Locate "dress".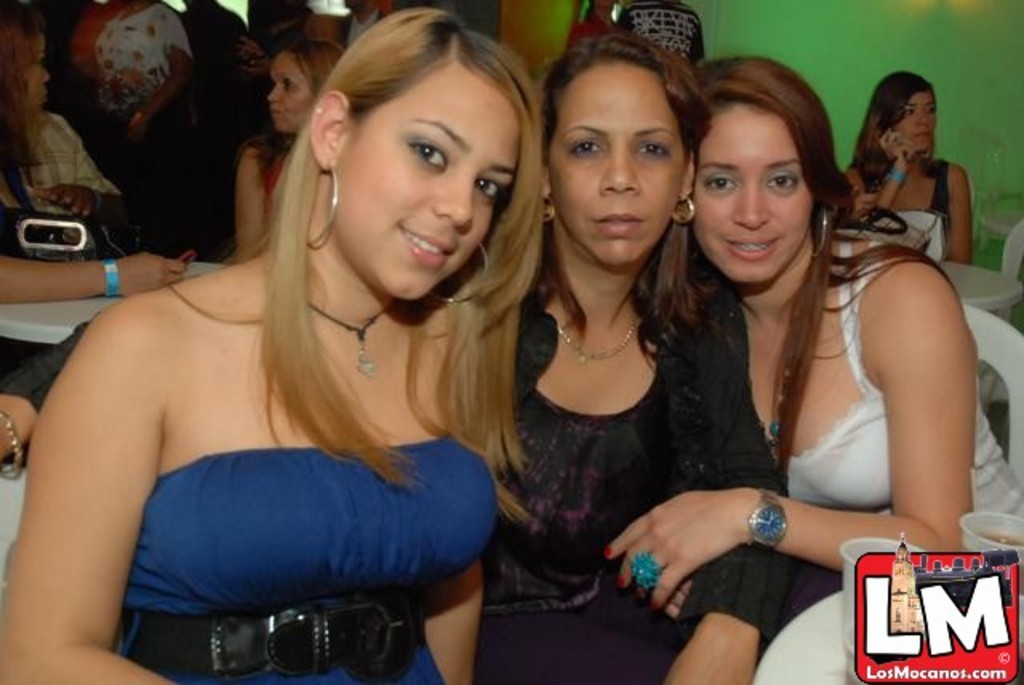
Bounding box: <box>117,432,502,683</box>.
